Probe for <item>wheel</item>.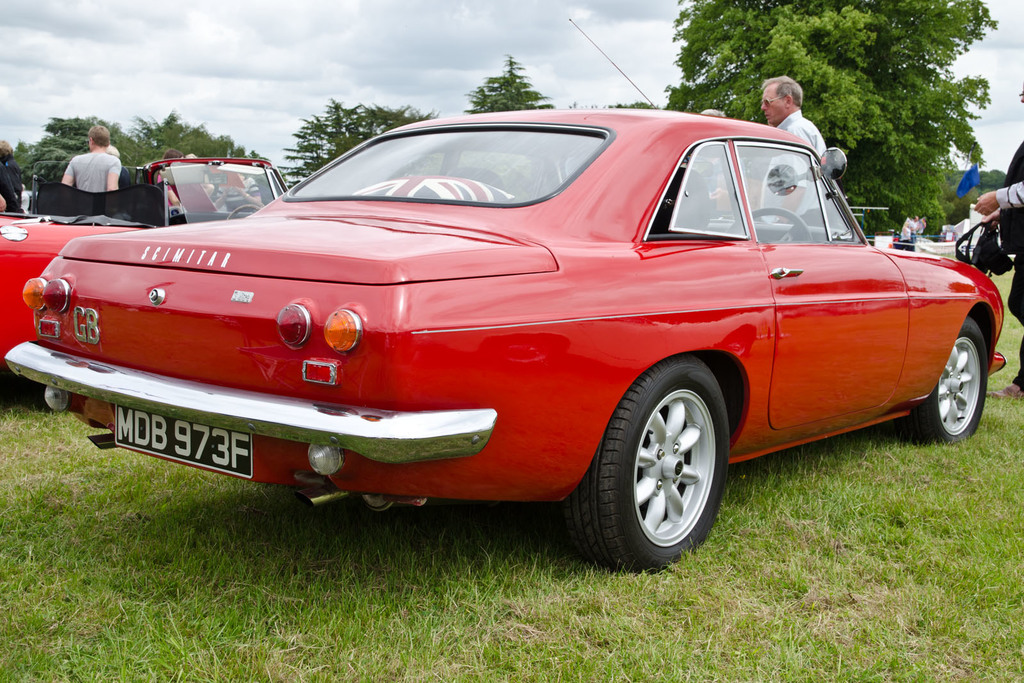
Probe result: [left=915, top=318, right=989, bottom=440].
